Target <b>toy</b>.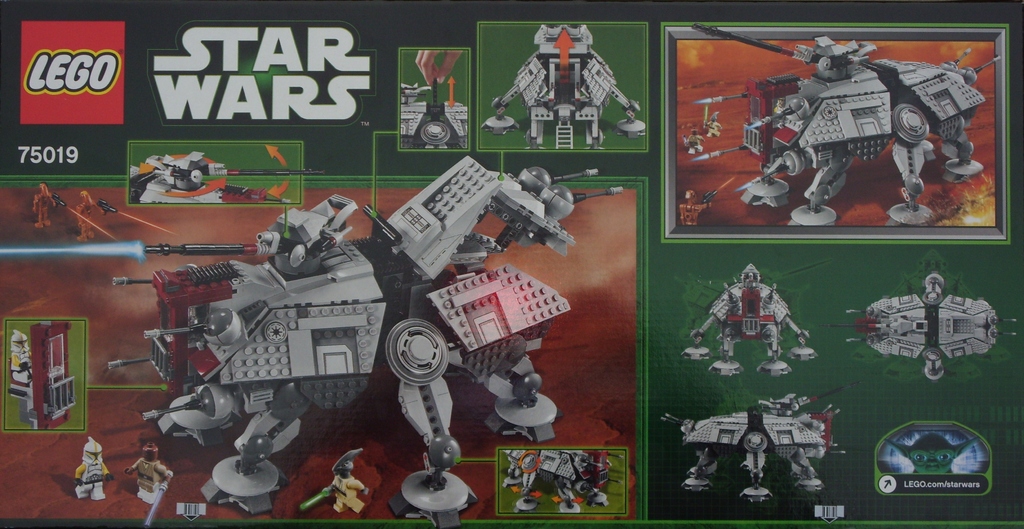
Target region: 30, 183, 65, 229.
